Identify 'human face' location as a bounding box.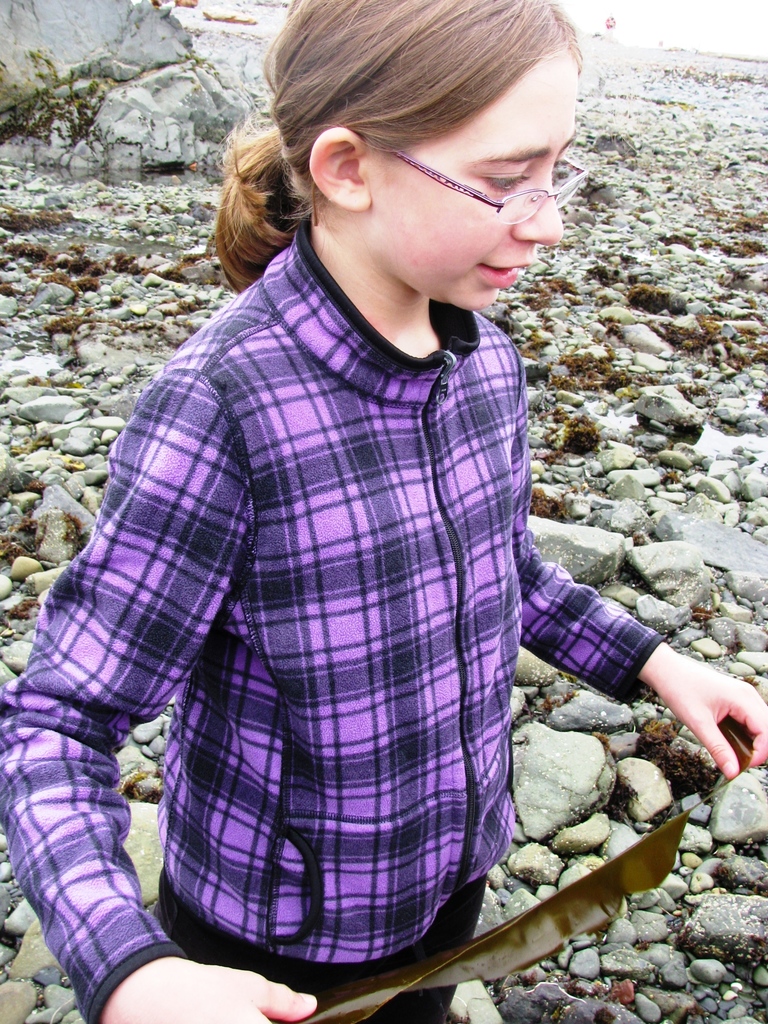
369 38 580 314.
